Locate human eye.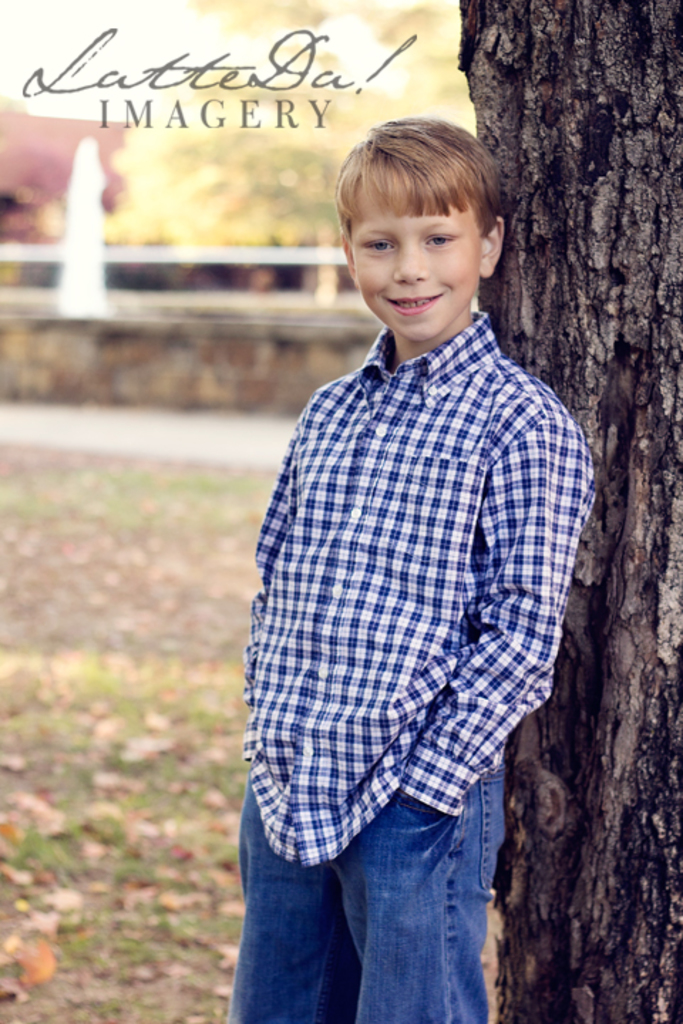
Bounding box: bbox=[421, 229, 458, 249].
